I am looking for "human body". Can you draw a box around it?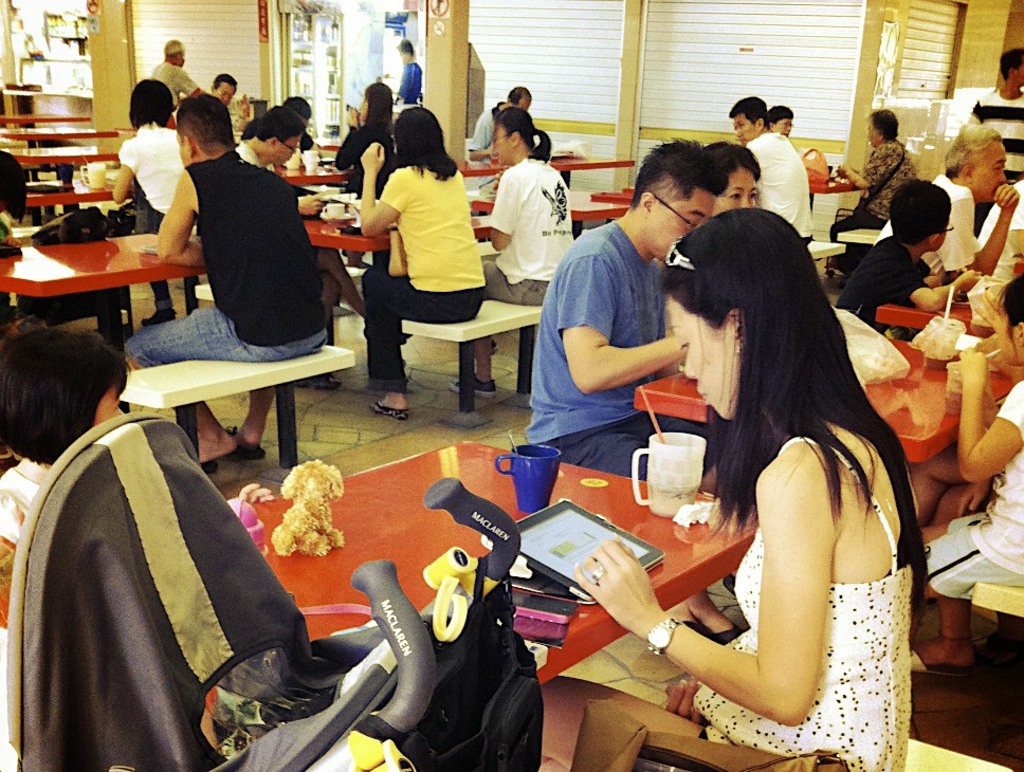
Sure, the bounding box is 538/216/743/642.
